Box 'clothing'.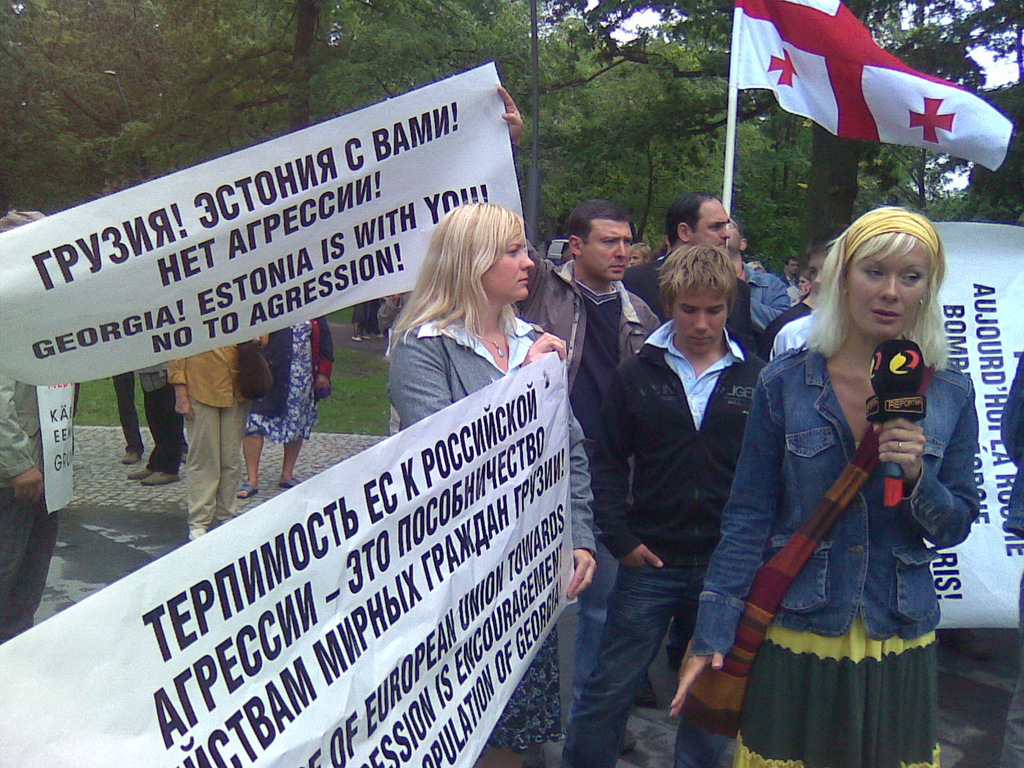
[x1=232, y1=308, x2=335, y2=445].
